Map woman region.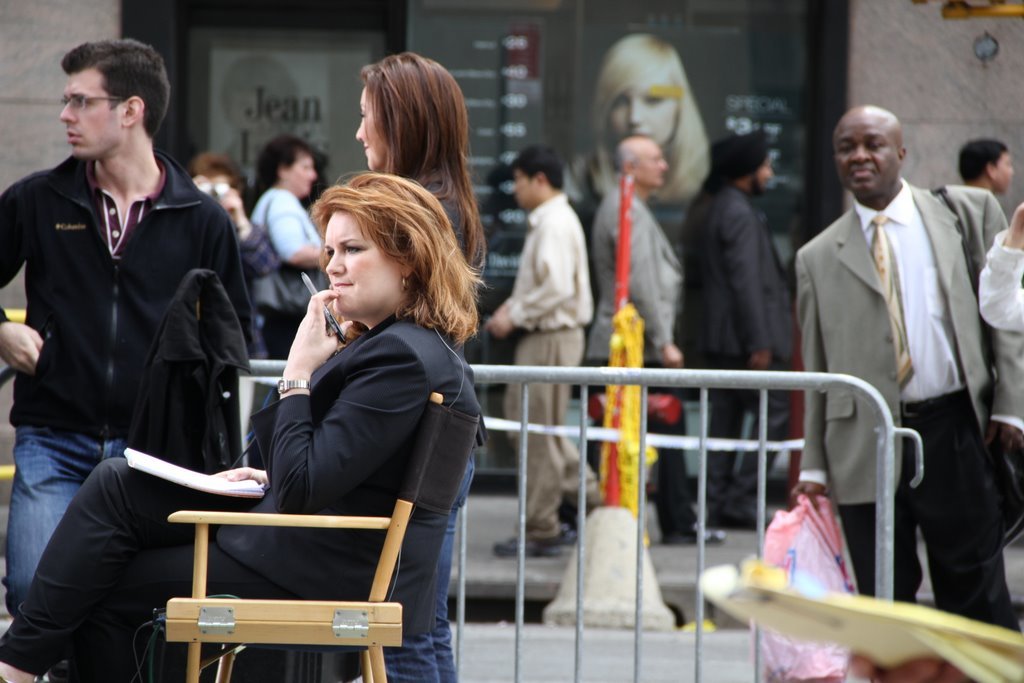
Mapped to 561,34,717,206.
